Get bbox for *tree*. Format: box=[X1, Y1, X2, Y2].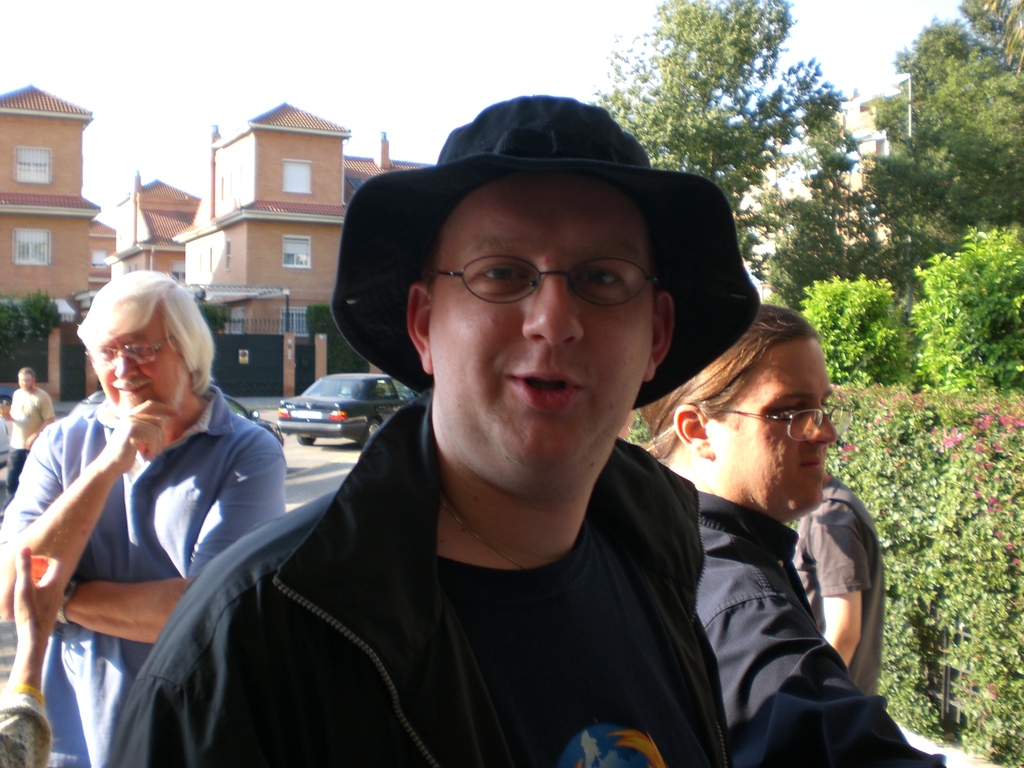
box=[904, 217, 1023, 410].
